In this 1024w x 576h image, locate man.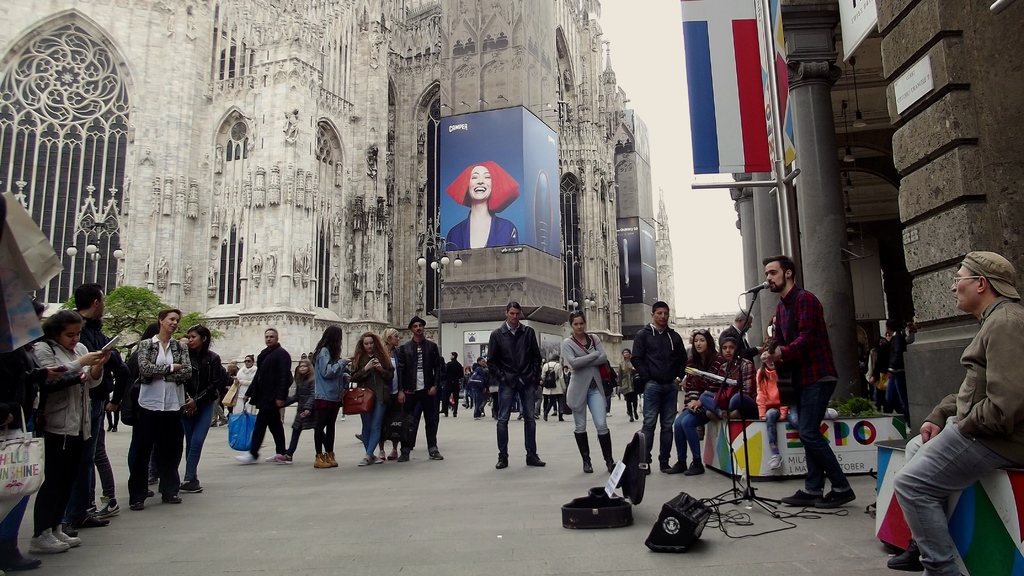
Bounding box: {"x1": 235, "y1": 328, "x2": 294, "y2": 467}.
